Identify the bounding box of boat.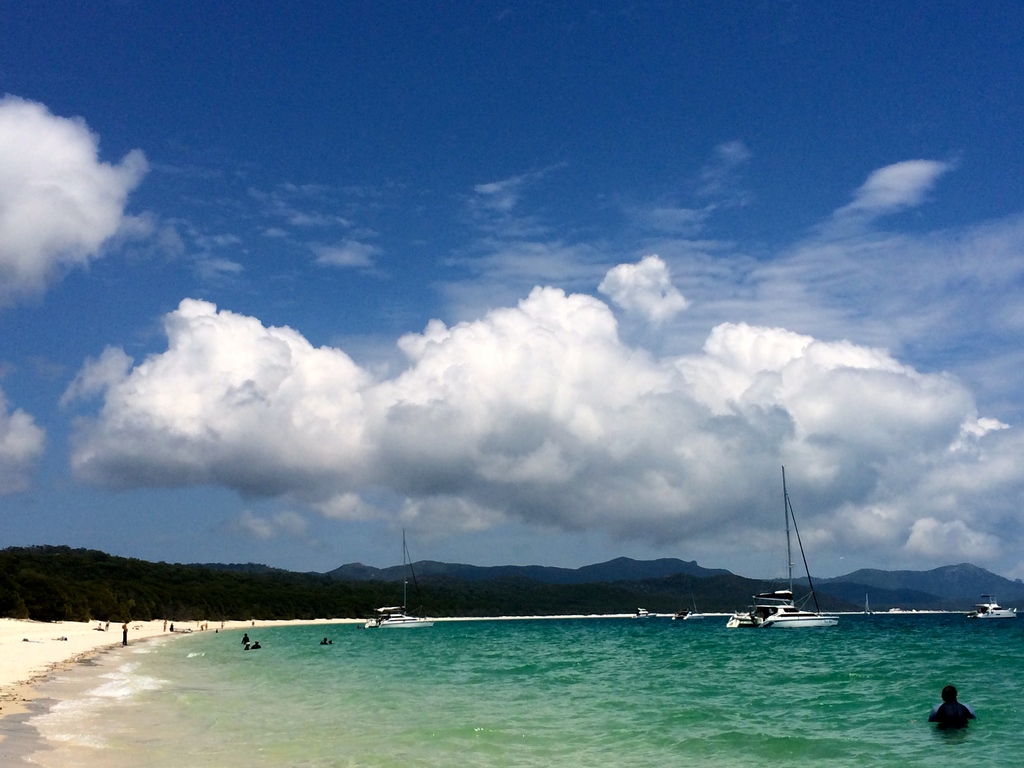
l=669, t=567, r=704, b=620.
